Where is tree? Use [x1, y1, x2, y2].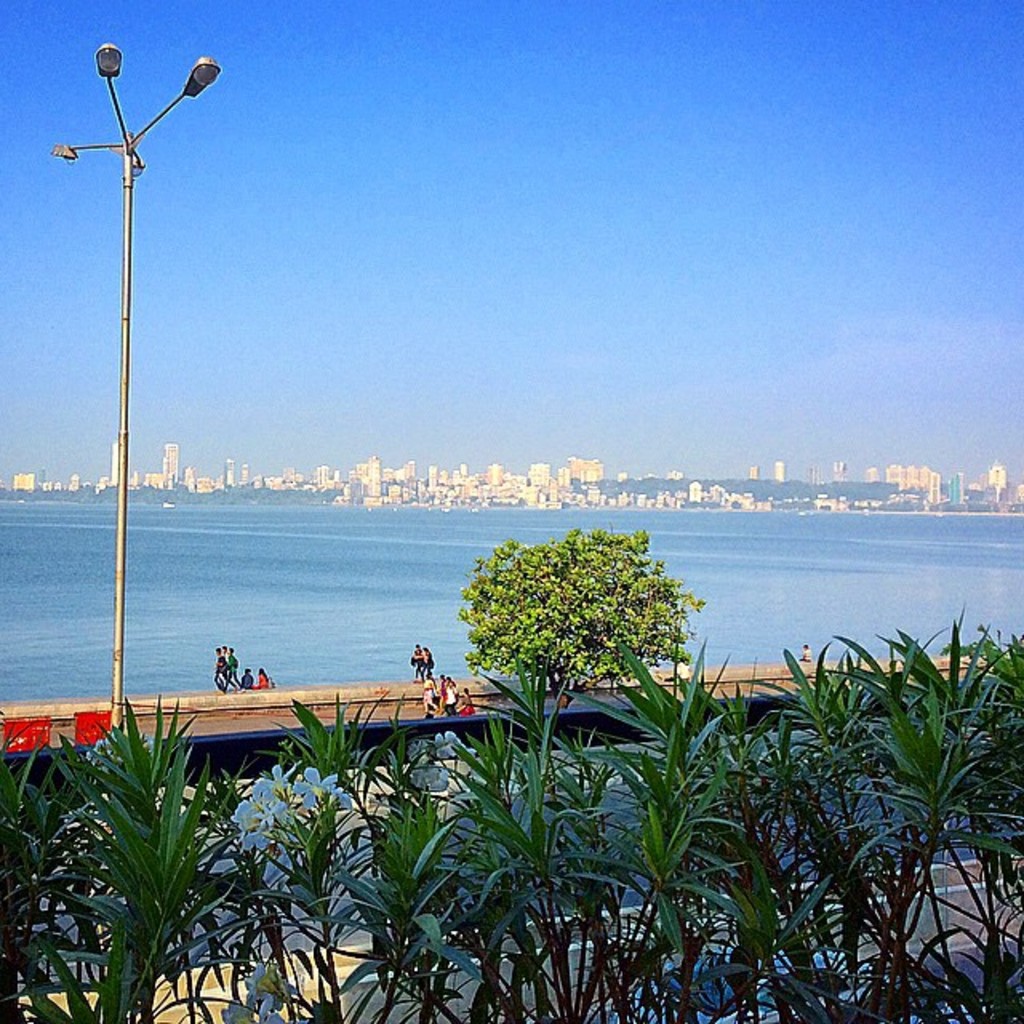
[429, 515, 709, 718].
